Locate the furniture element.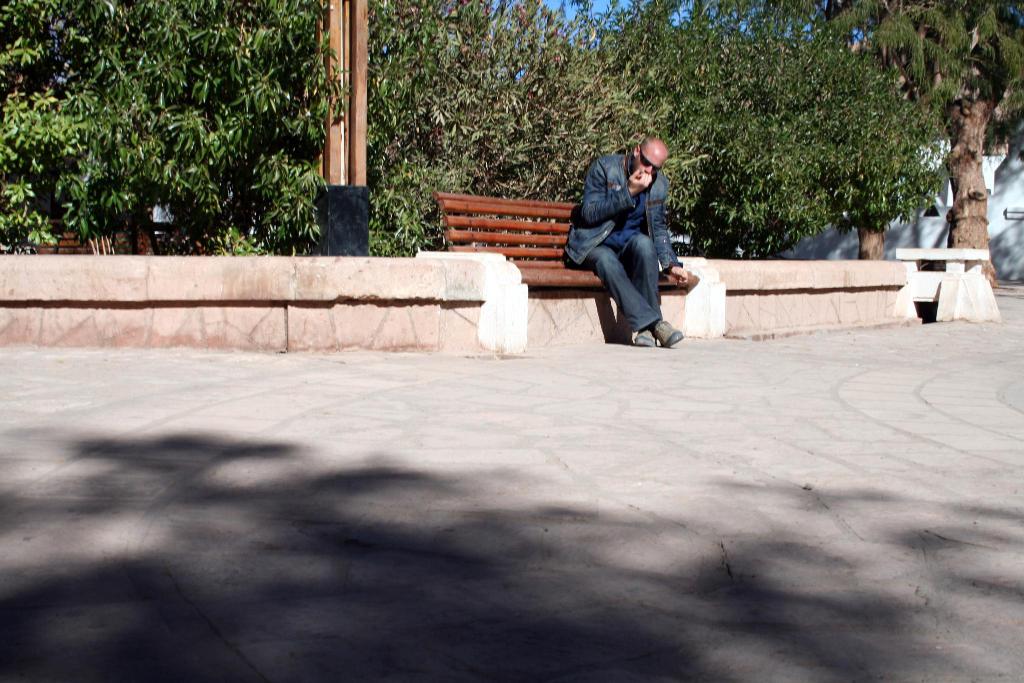
Element bbox: (435,190,698,281).
